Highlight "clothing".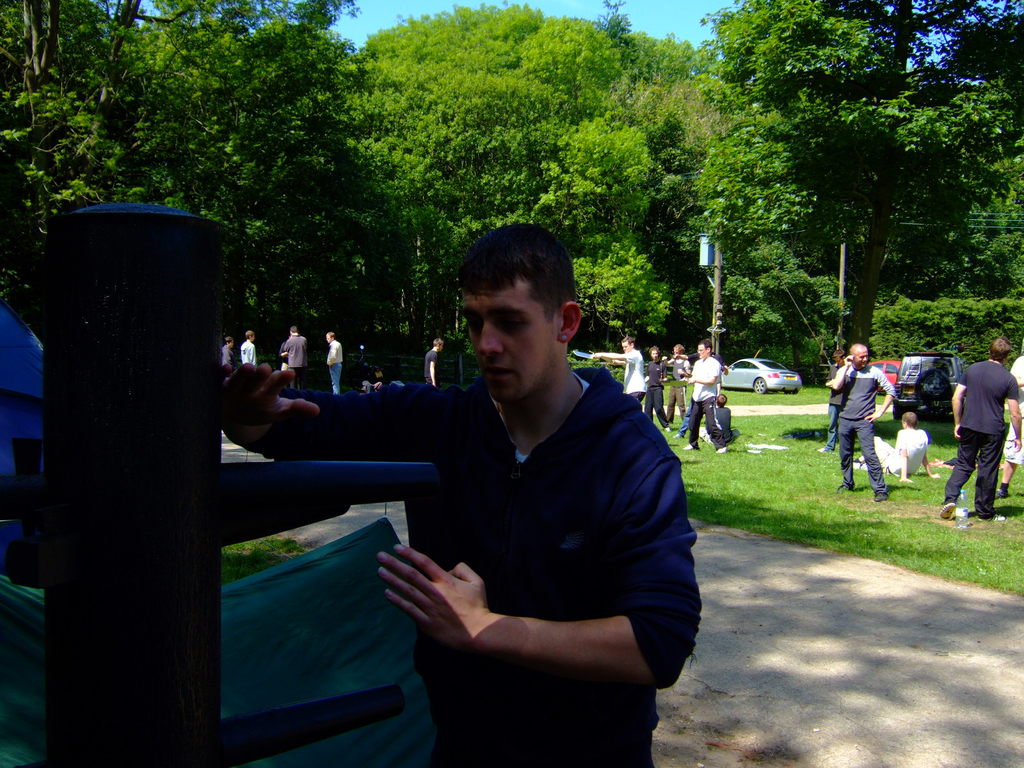
Highlighted region: x1=954, y1=354, x2=1012, y2=516.
